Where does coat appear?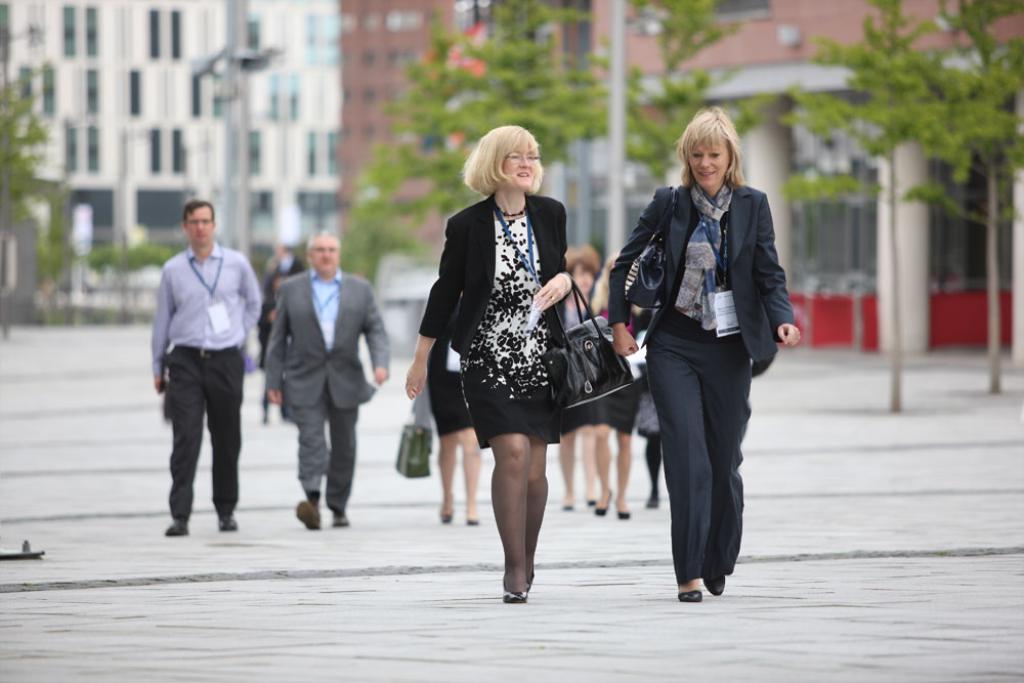
Appears at 601 183 795 376.
